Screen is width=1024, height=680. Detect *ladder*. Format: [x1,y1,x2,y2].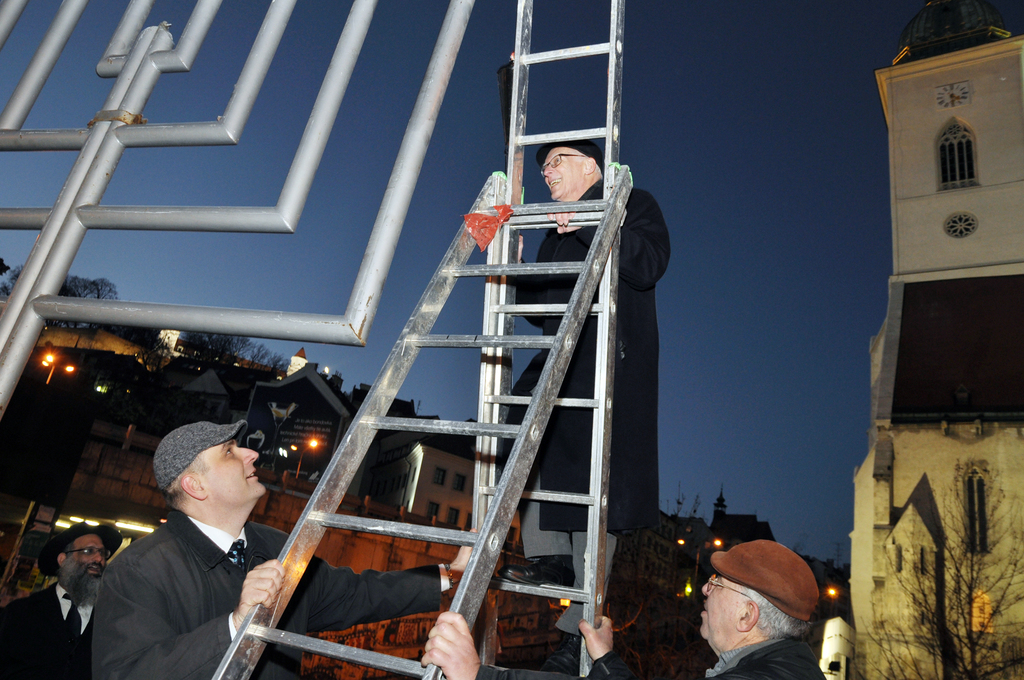
[207,168,635,679].
